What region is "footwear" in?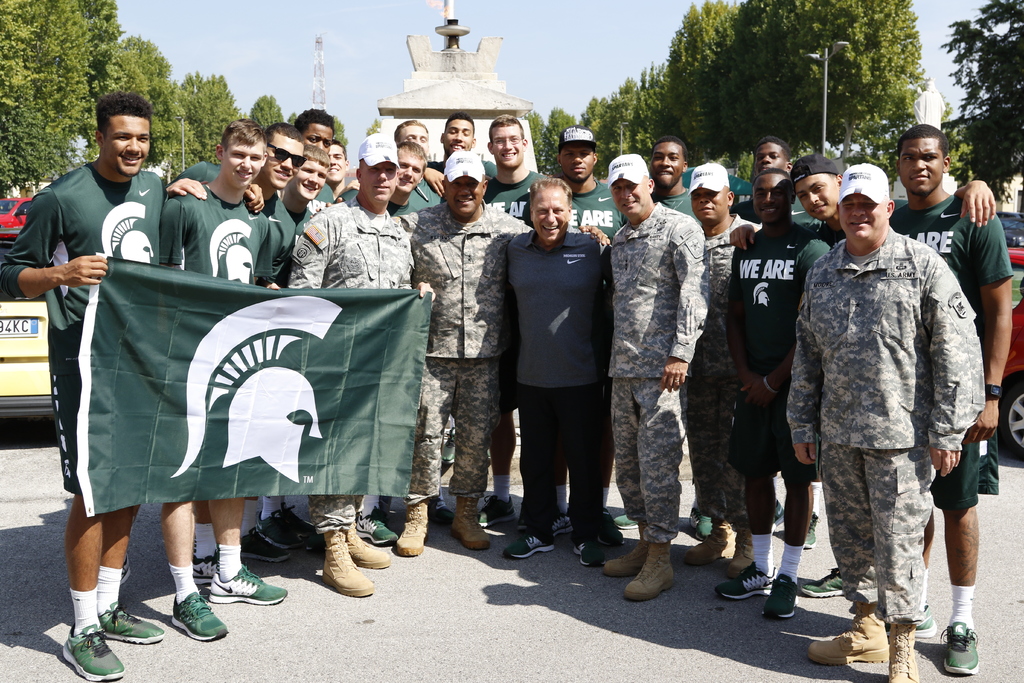
select_region(501, 530, 559, 555).
